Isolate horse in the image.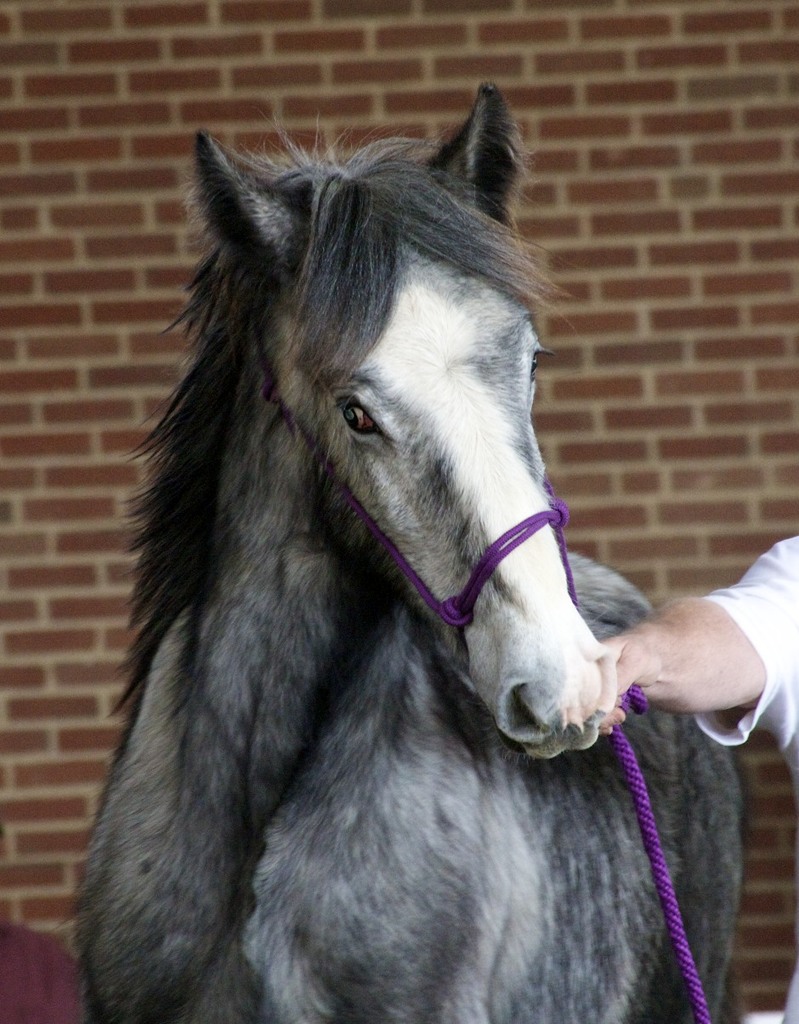
Isolated region: box(65, 83, 752, 1023).
